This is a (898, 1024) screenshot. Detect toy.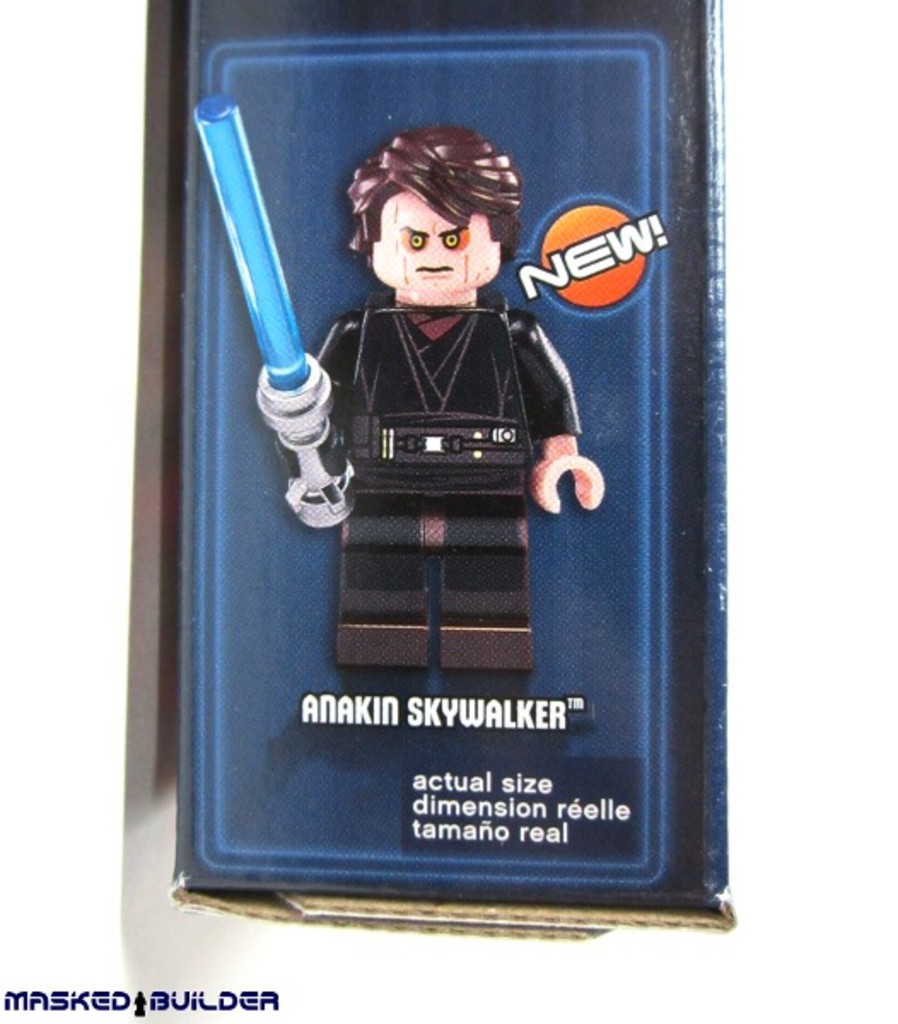
210, 80, 621, 684.
